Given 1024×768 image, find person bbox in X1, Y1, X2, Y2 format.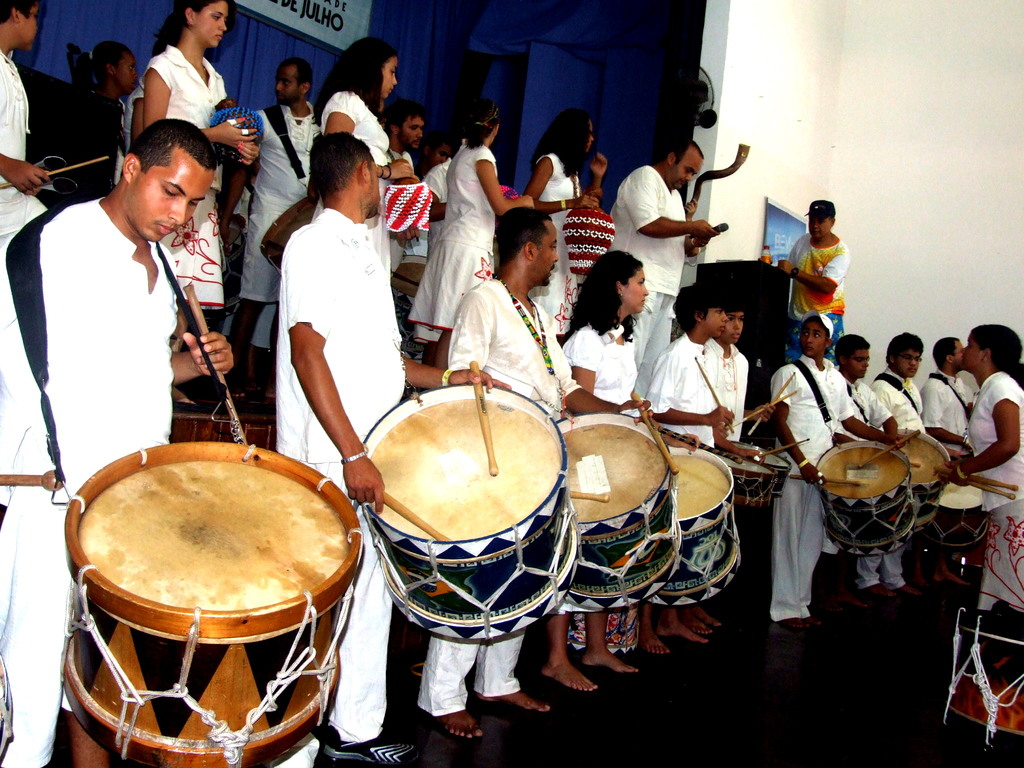
10, 110, 223, 767.
